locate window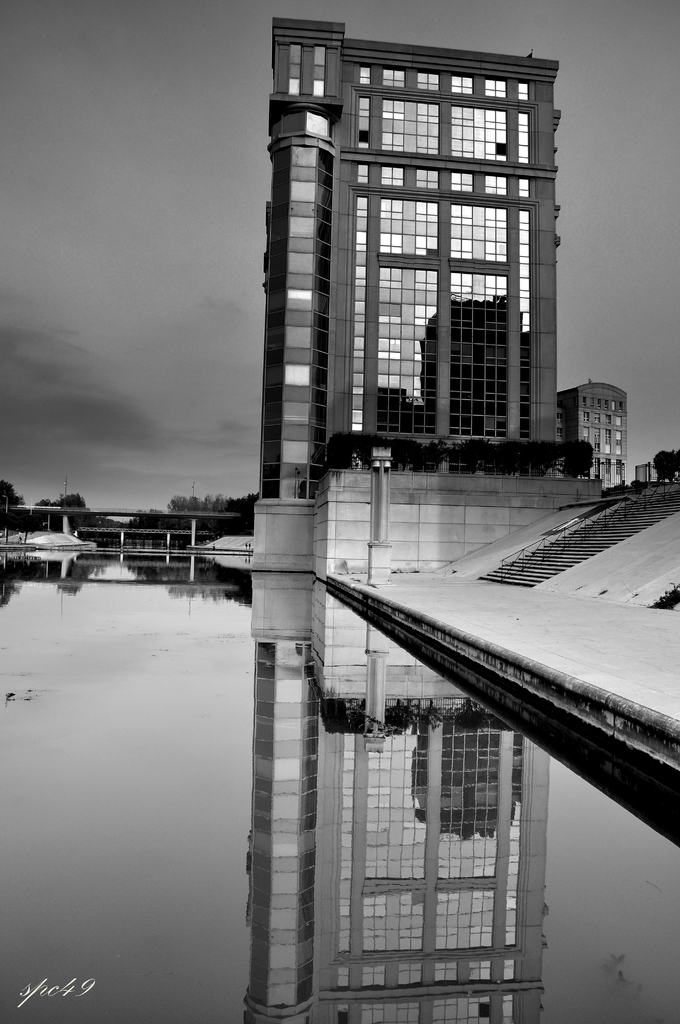
bbox=(451, 174, 473, 189)
